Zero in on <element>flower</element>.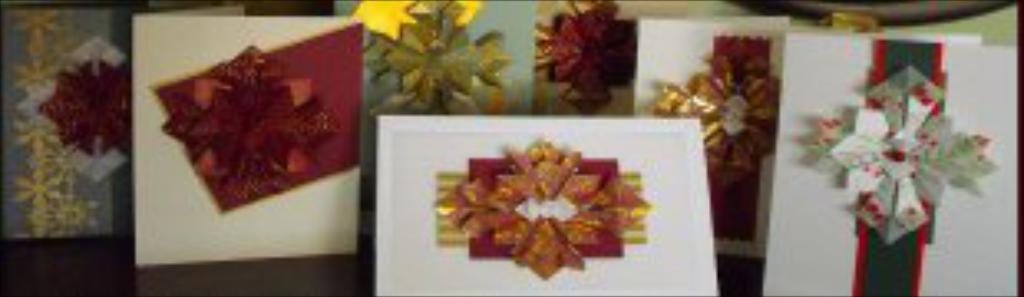
Zeroed in: 522,0,638,92.
